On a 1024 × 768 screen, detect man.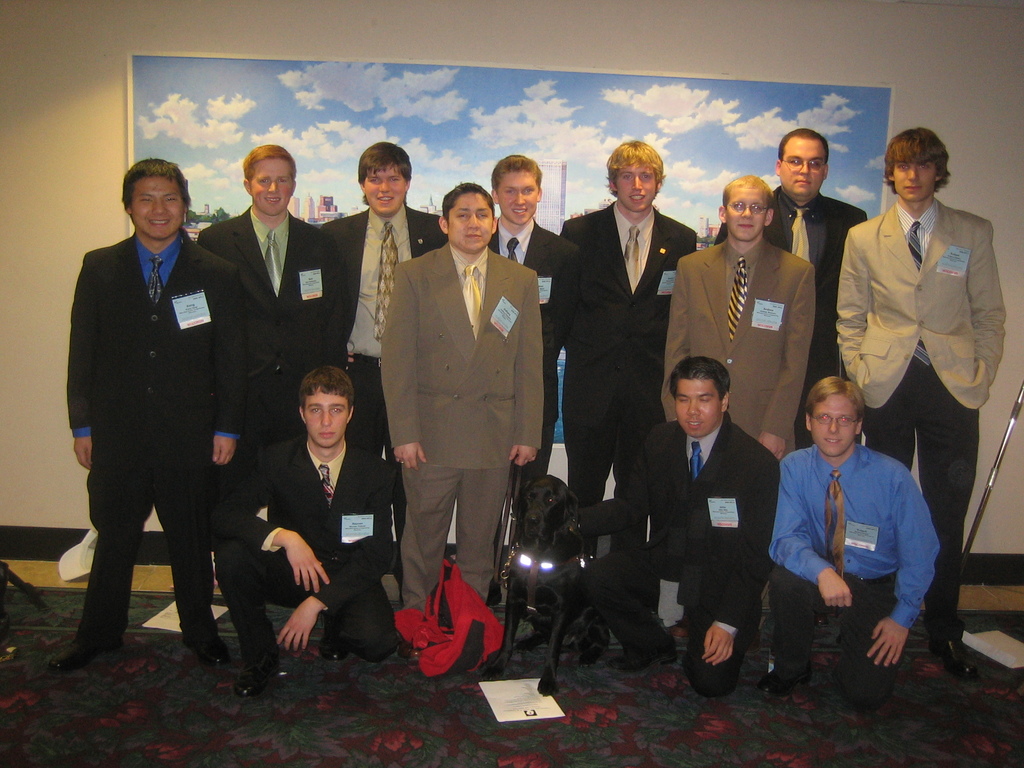
[x1=598, y1=360, x2=788, y2=691].
